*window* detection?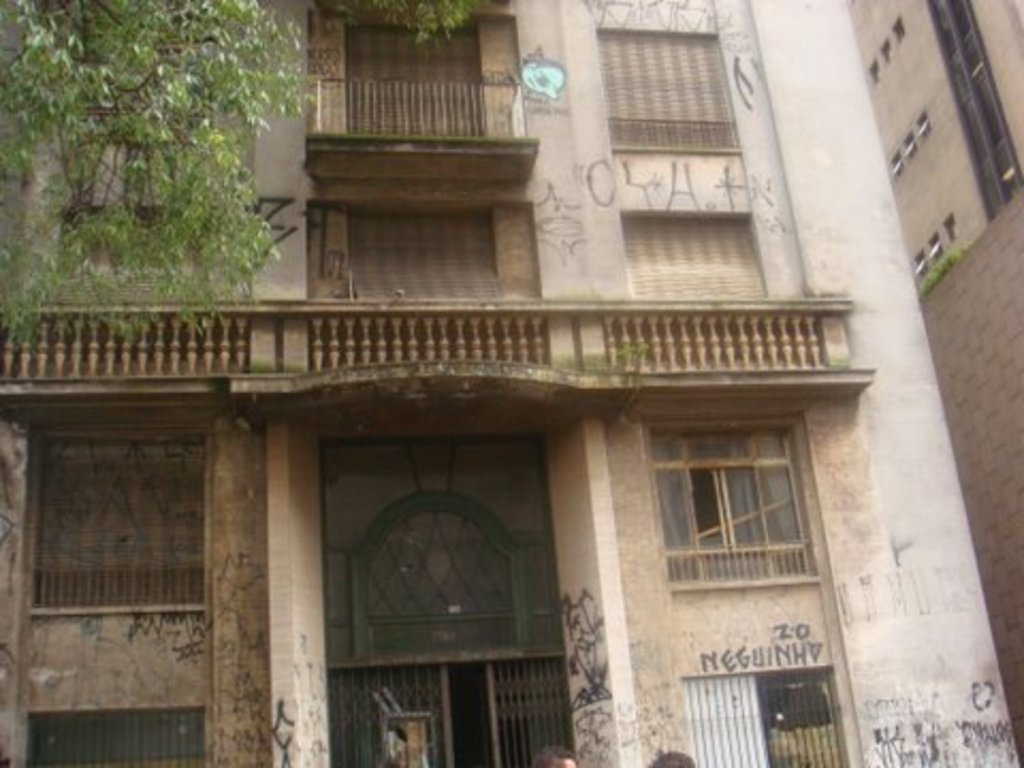
887,15,907,53
